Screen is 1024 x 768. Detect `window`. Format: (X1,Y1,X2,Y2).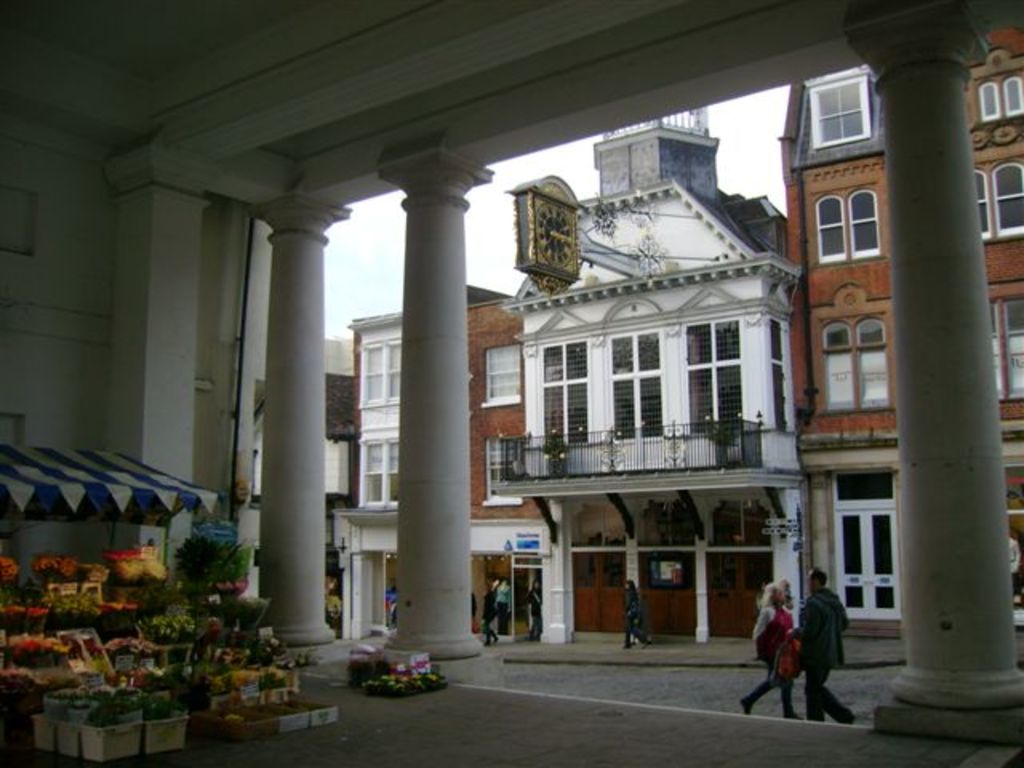
(974,166,995,235).
